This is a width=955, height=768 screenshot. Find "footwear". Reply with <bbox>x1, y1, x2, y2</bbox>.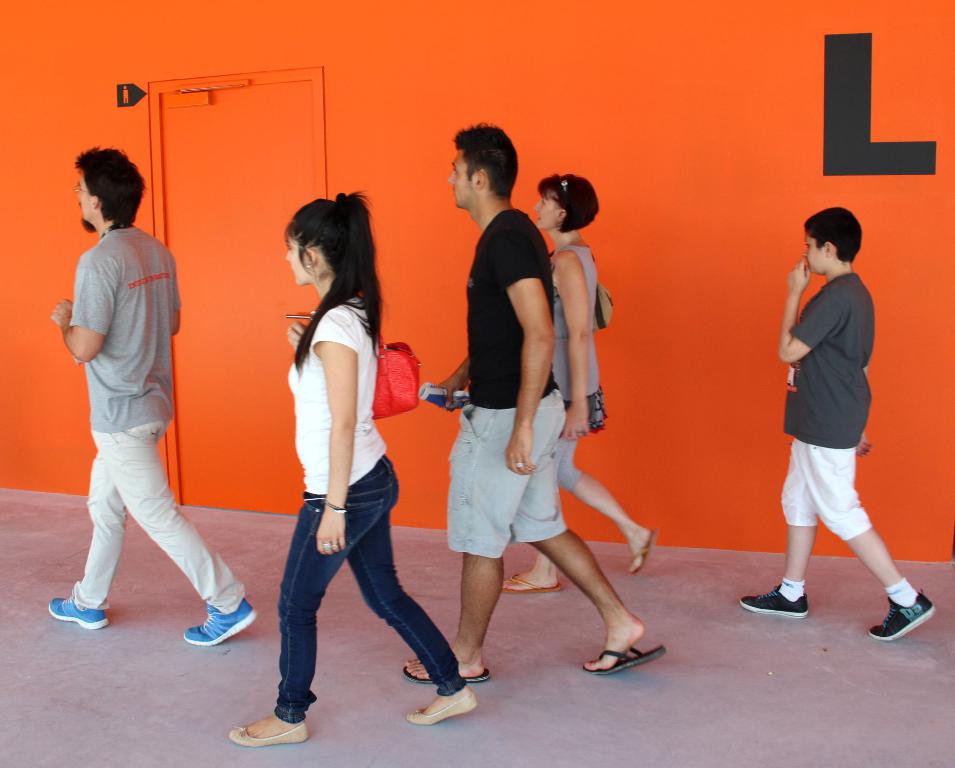
<bbox>627, 527, 660, 576</bbox>.
